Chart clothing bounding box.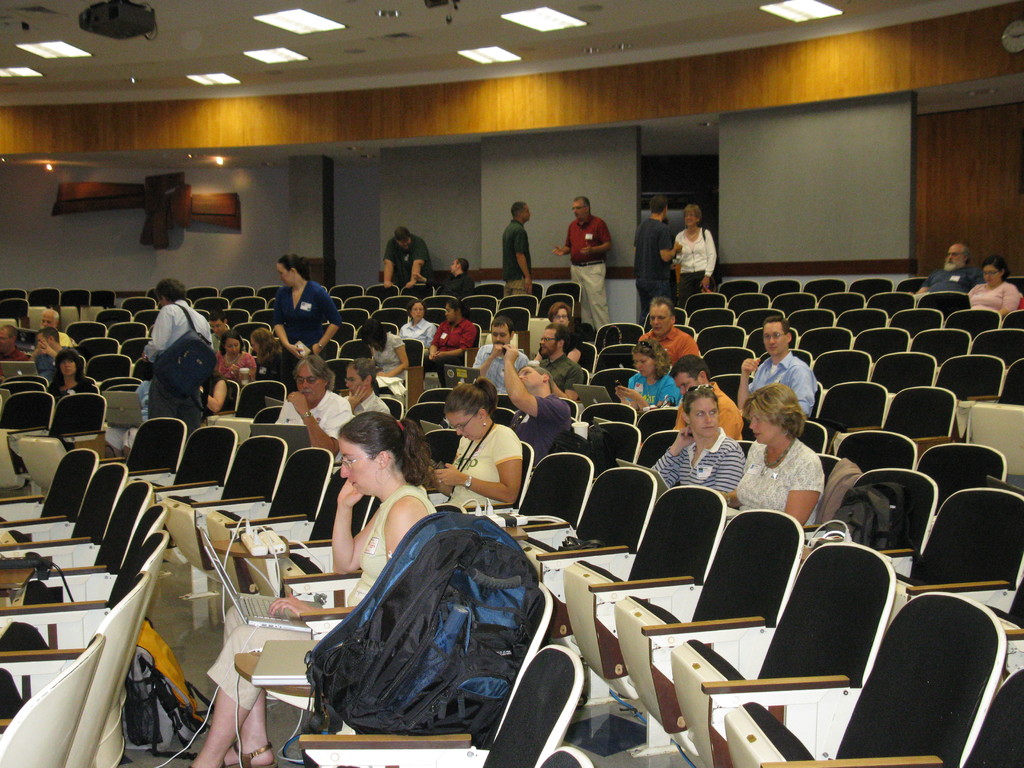
Charted: box(652, 426, 749, 490).
